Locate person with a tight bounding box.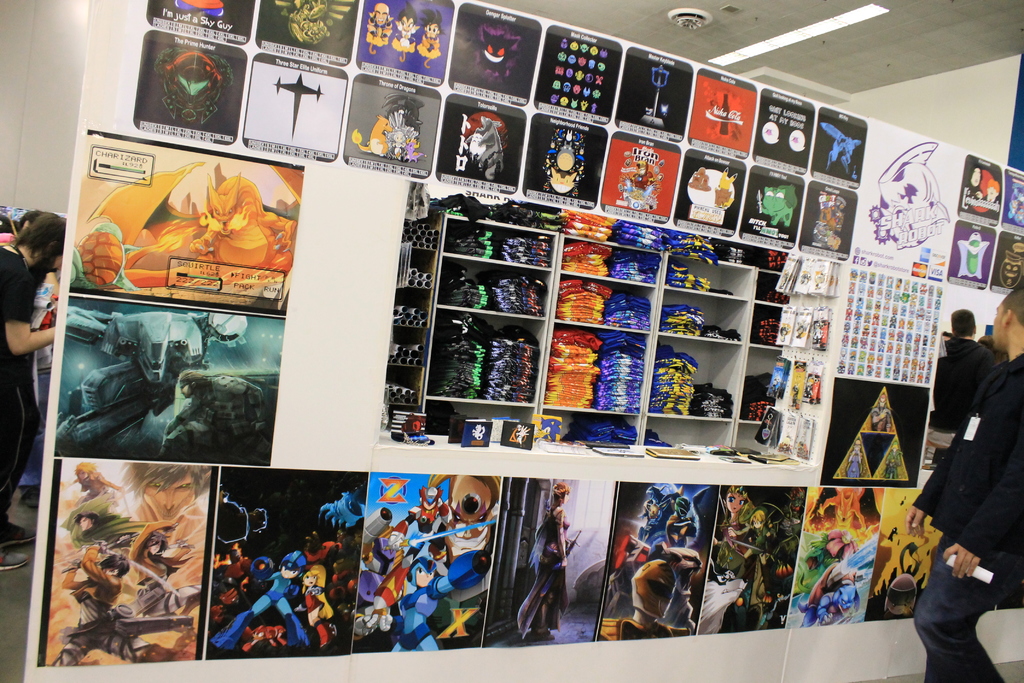
x1=212, y1=544, x2=314, y2=649.
